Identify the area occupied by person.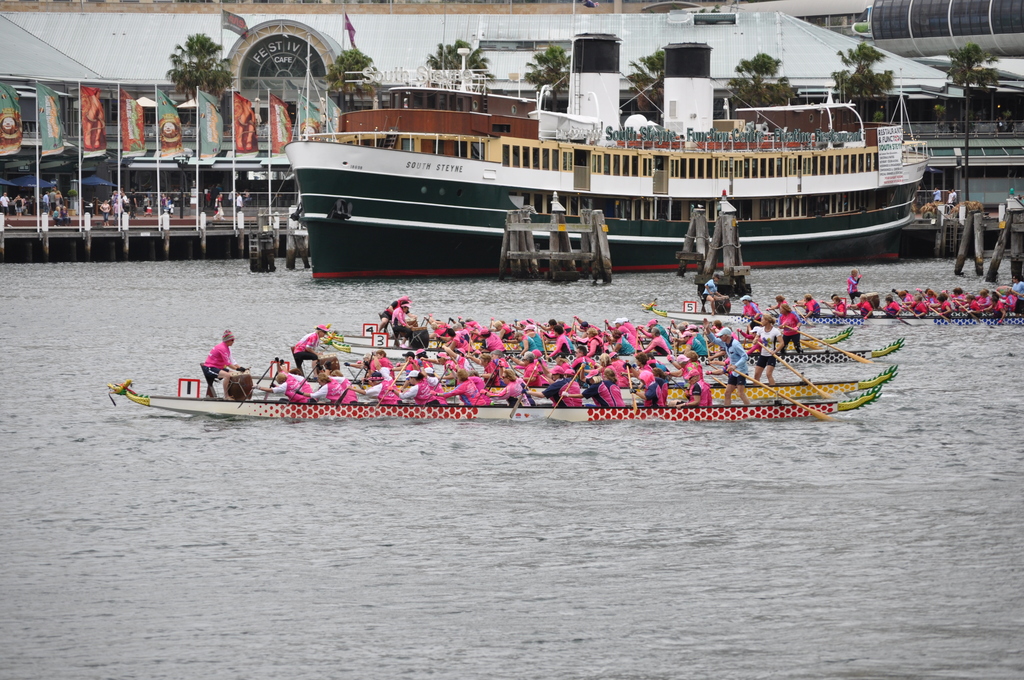
Area: Rect(447, 345, 475, 371).
